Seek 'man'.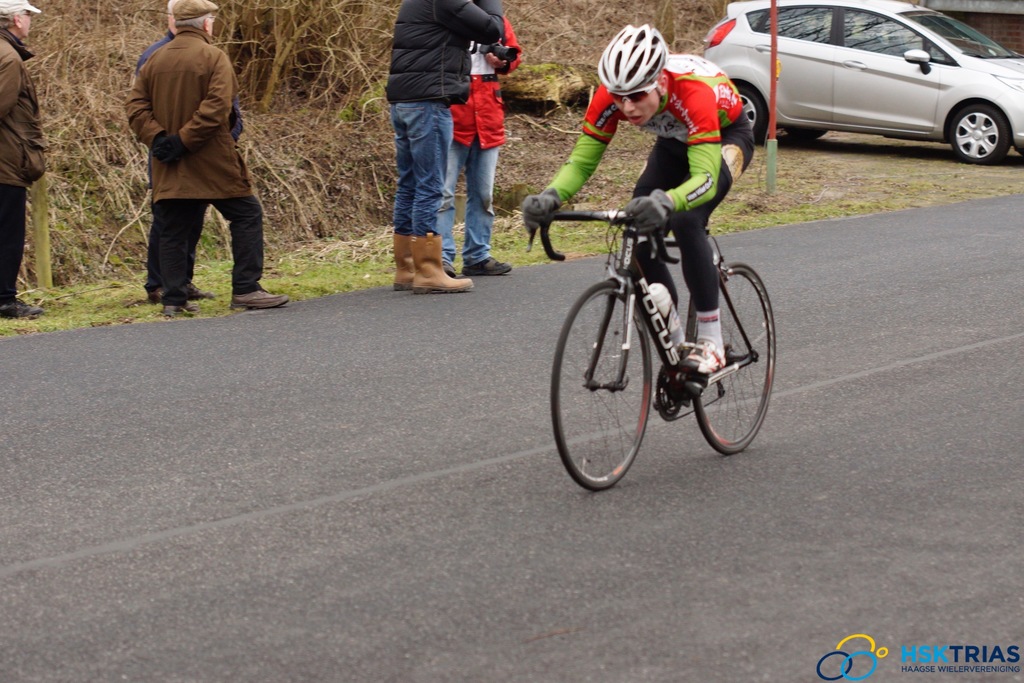
box=[0, 0, 49, 321].
